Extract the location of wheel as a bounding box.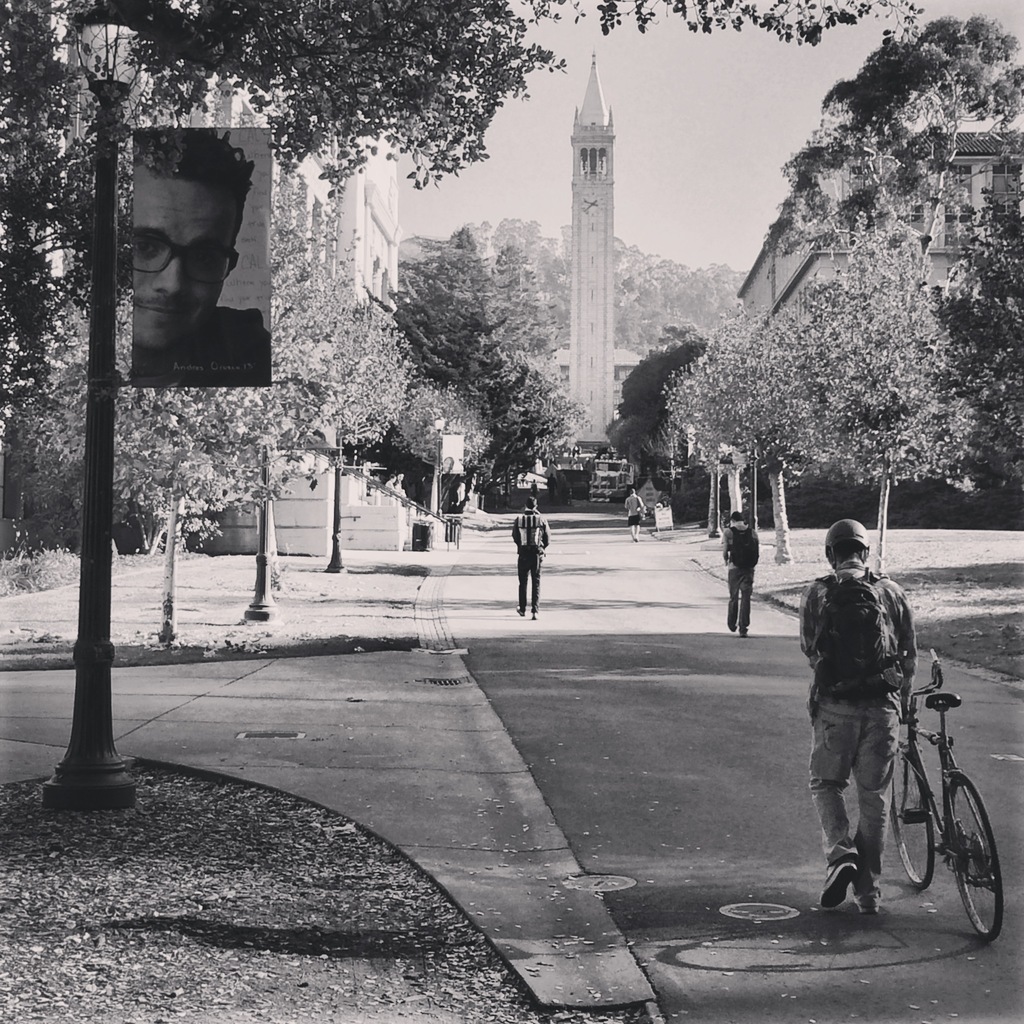
detection(942, 776, 1007, 945).
